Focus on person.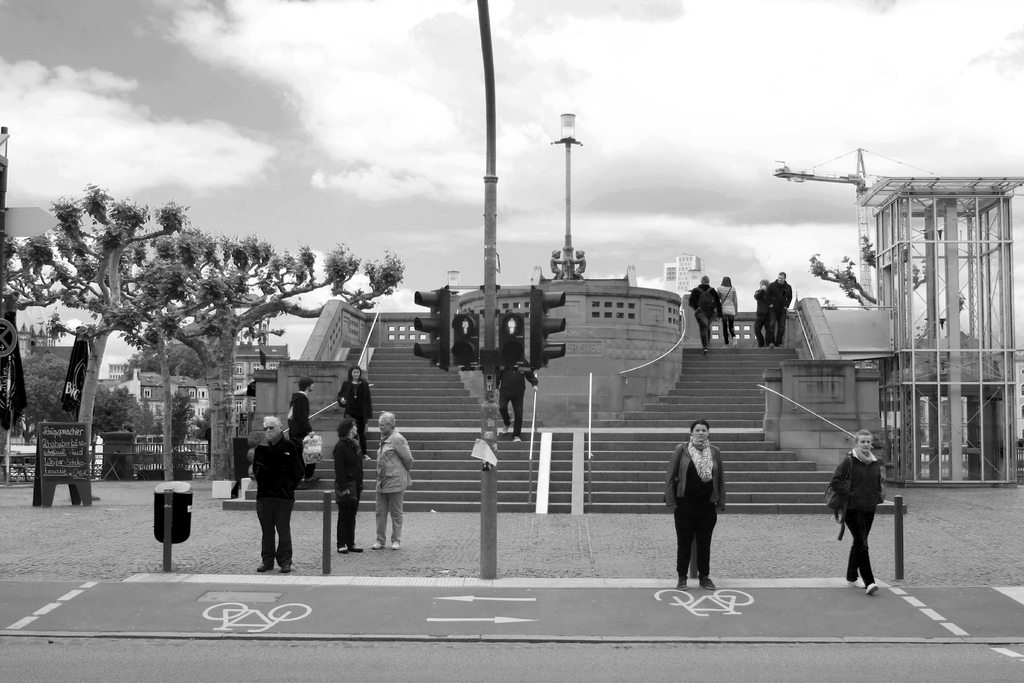
Focused at 762 274 797 349.
